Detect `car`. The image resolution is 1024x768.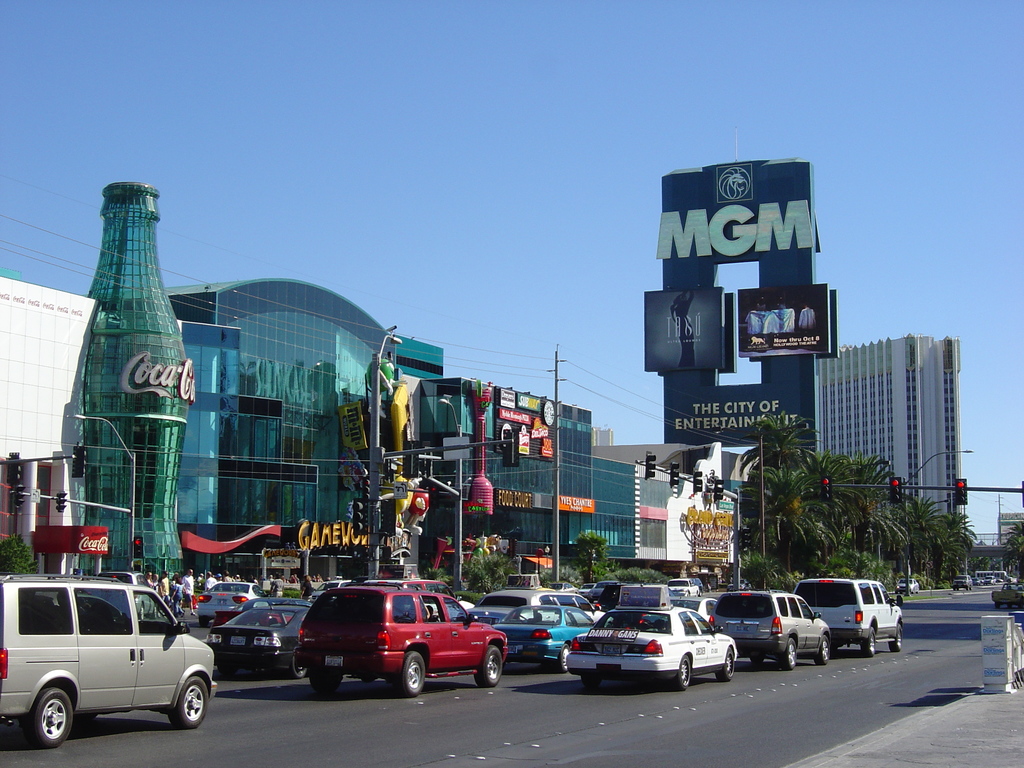
667/577/708/605.
